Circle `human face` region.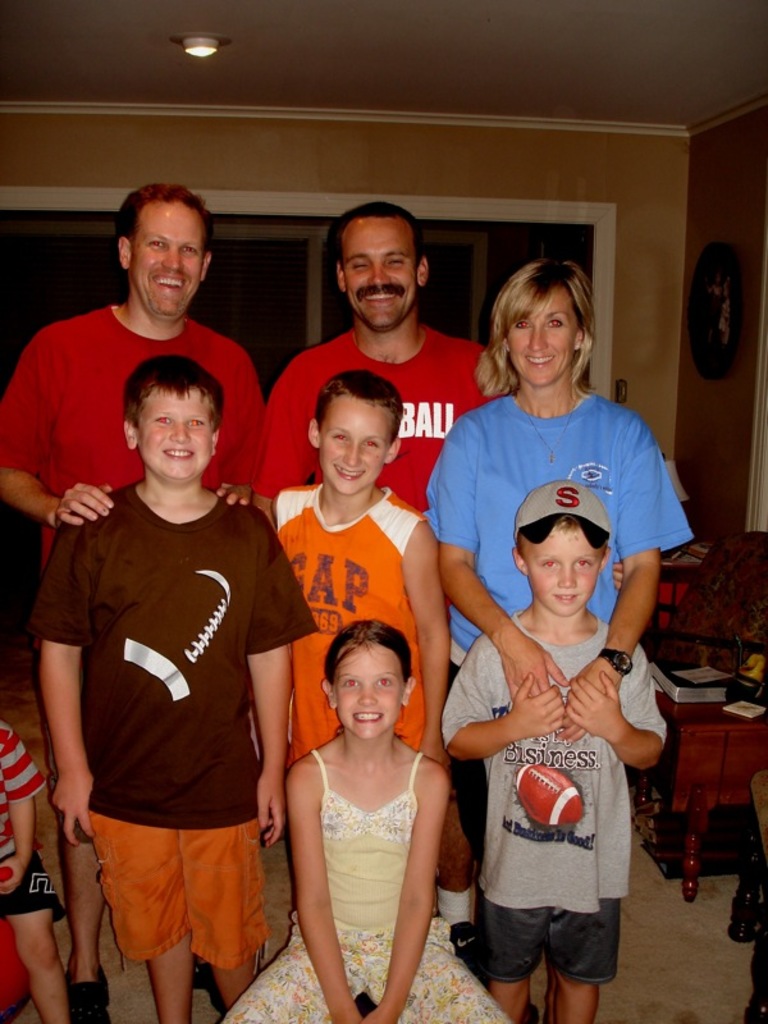
Region: l=136, t=201, r=212, b=317.
